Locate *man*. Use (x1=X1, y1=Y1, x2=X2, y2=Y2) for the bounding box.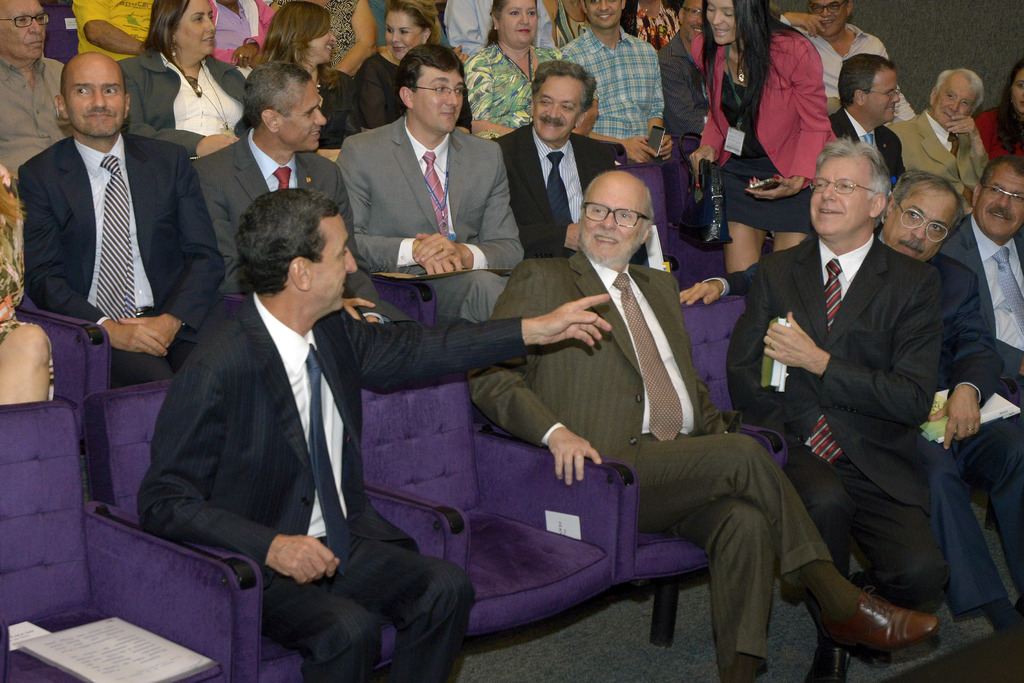
(x1=323, y1=37, x2=531, y2=335).
